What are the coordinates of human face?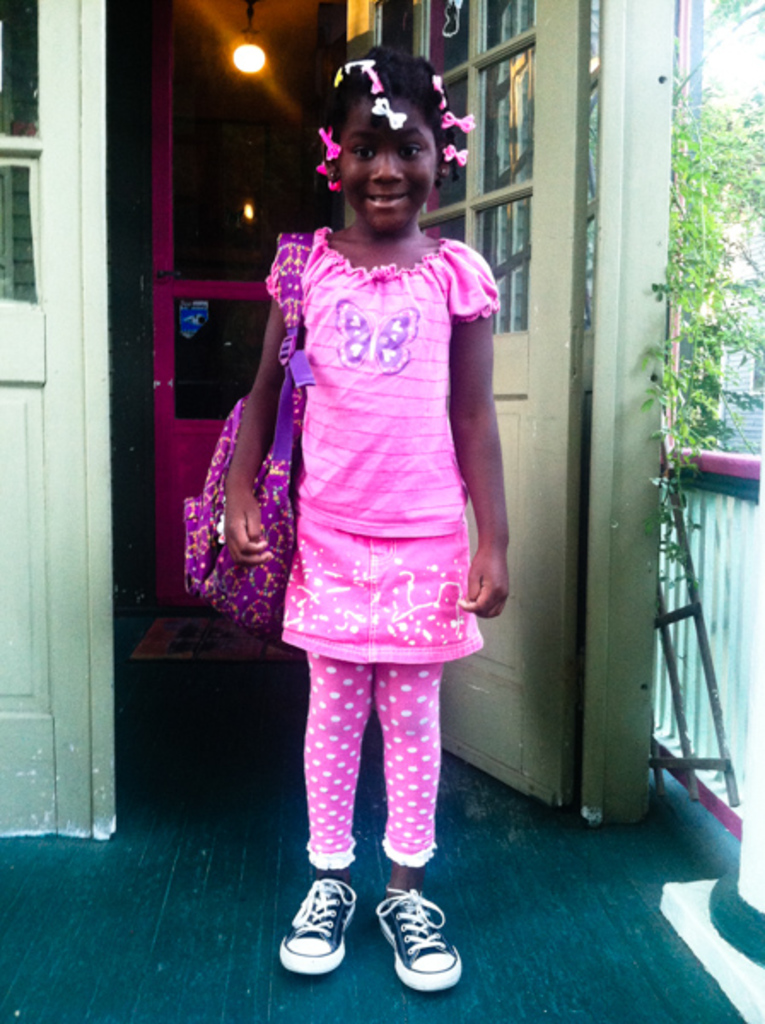
330:84:444:241.
